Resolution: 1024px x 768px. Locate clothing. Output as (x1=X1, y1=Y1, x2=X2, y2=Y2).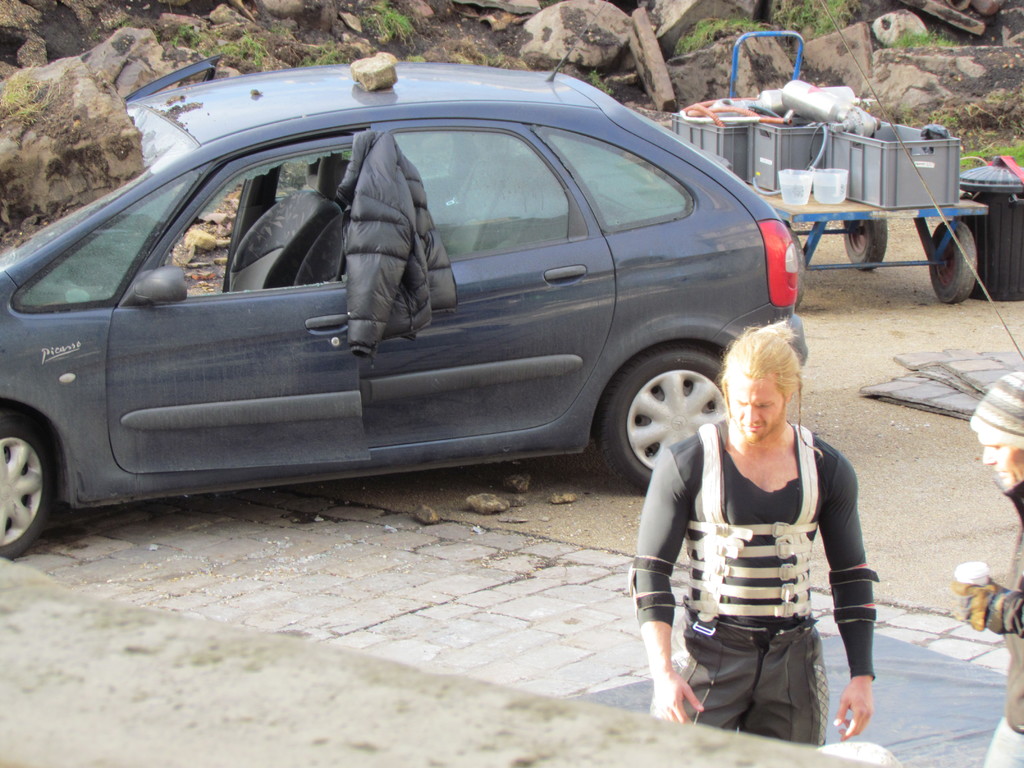
(x1=650, y1=402, x2=868, y2=731).
